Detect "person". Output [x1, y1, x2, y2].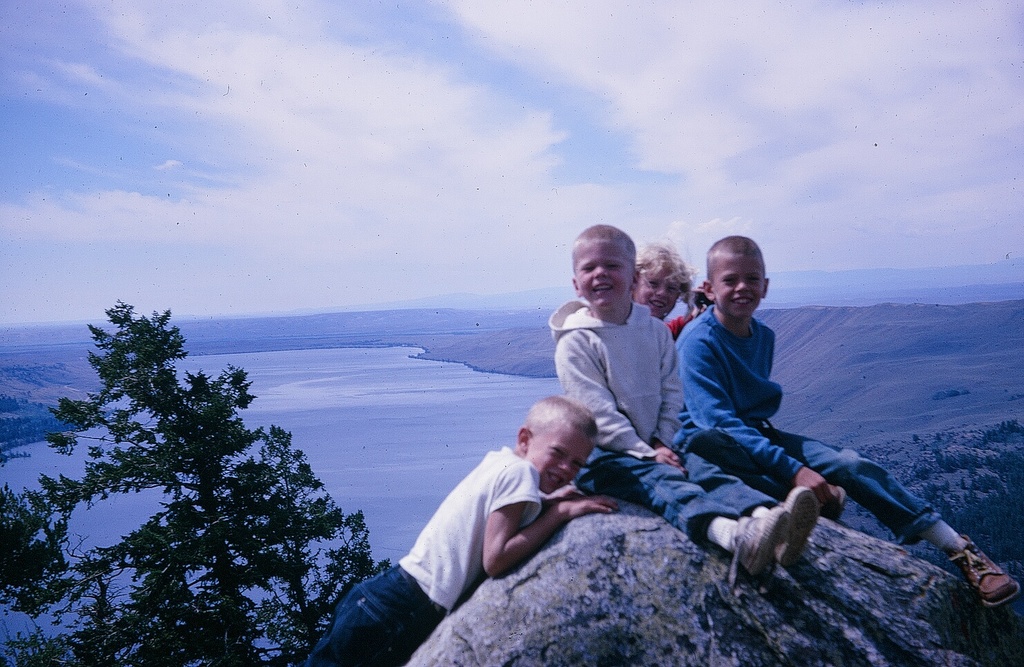
[674, 235, 1023, 604].
